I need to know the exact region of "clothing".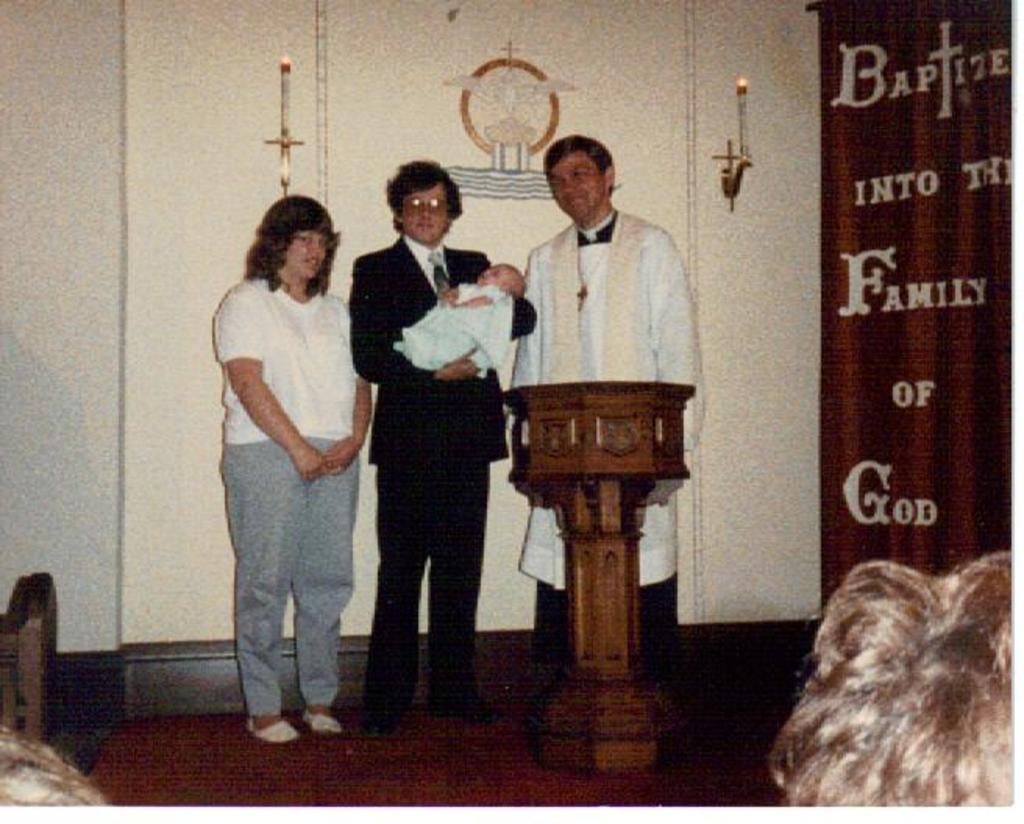
Region: bbox=[379, 272, 532, 395].
